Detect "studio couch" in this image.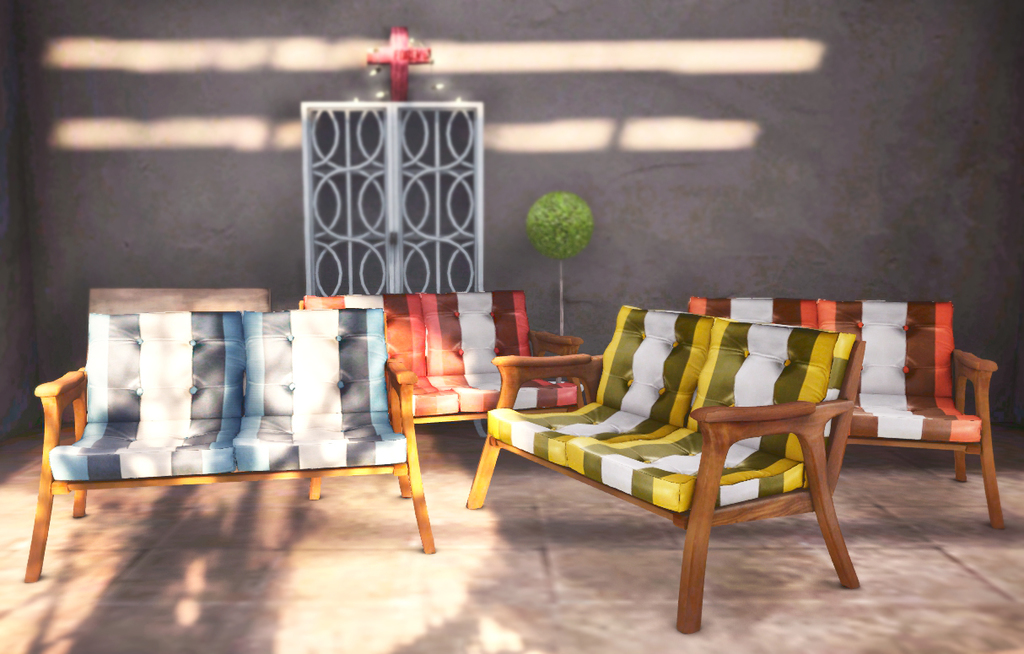
Detection: bbox=(292, 286, 574, 440).
